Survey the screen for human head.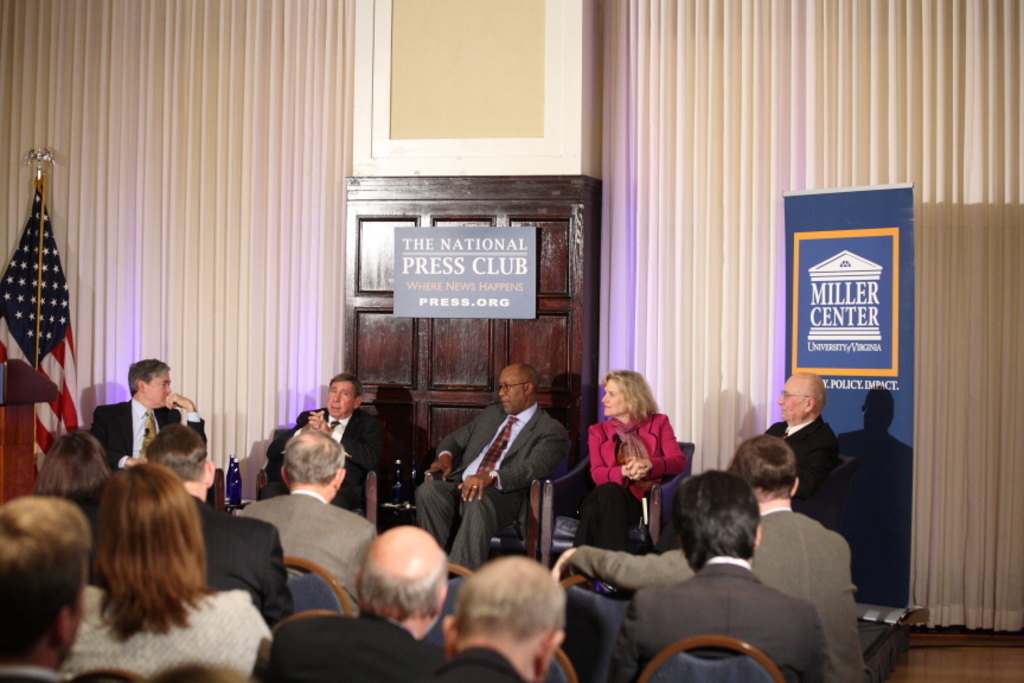
Survey found: x1=671 y1=467 x2=761 y2=569.
